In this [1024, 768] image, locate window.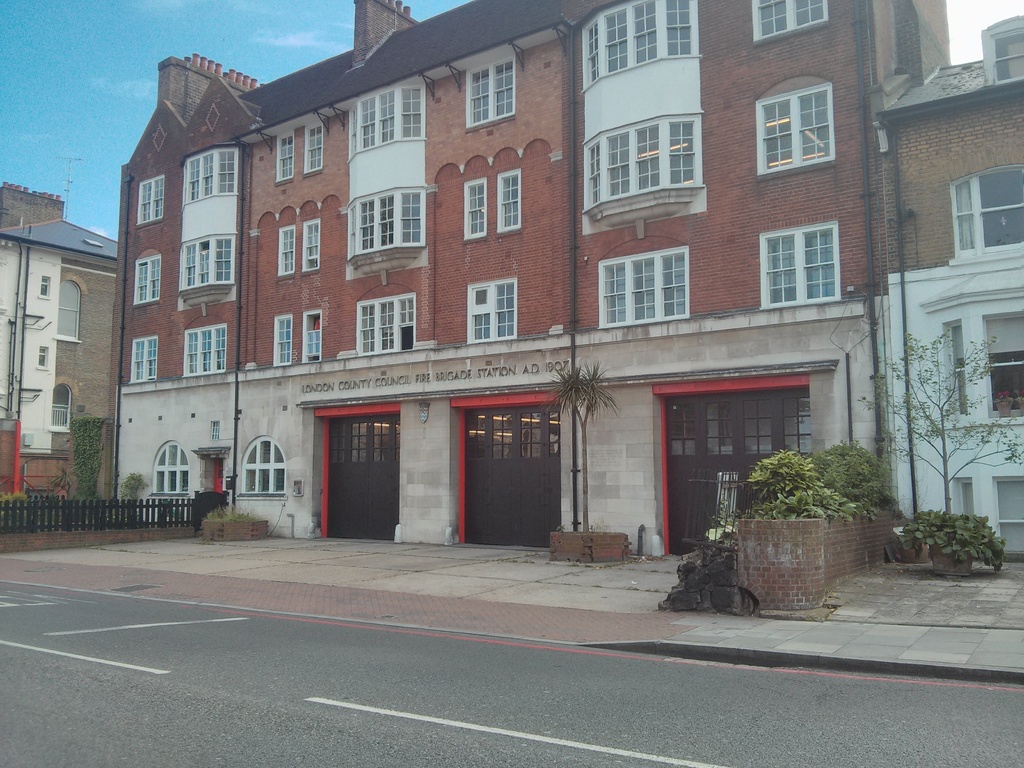
Bounding box: 337 184 426 262.
